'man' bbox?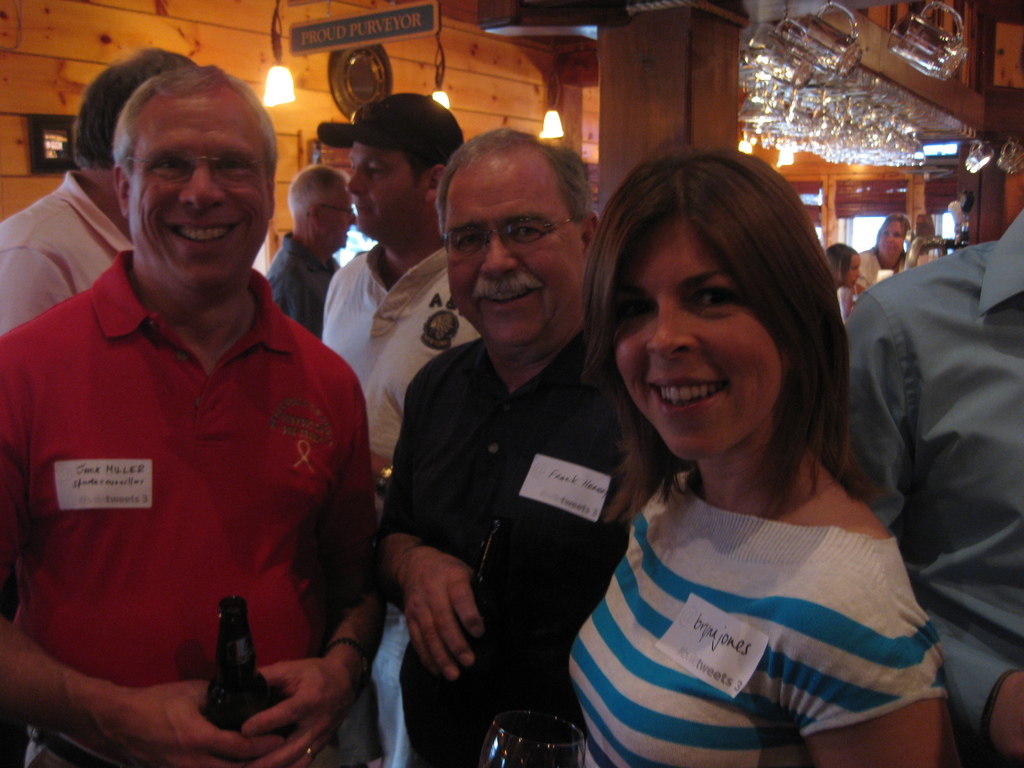
263, 165, 354, 341
